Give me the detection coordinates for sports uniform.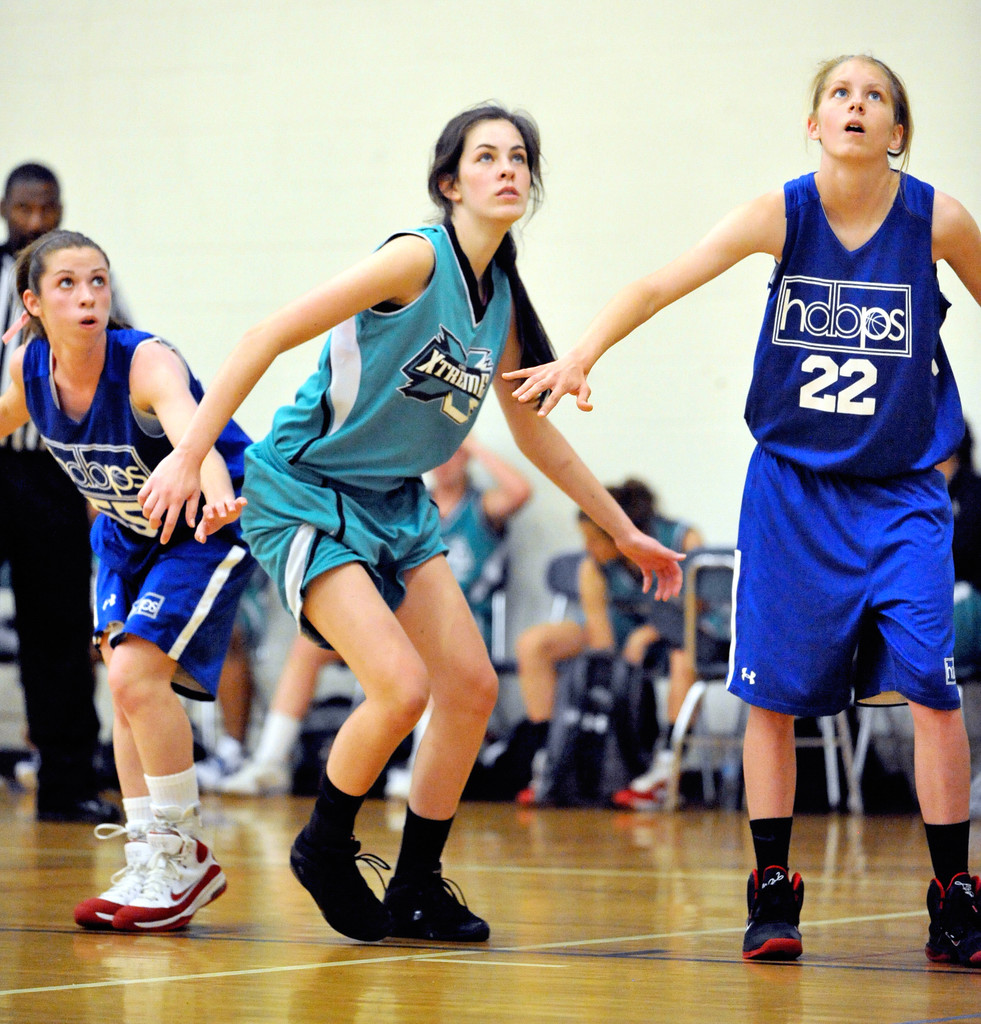
bbox=(718, 166, 968, 722).
